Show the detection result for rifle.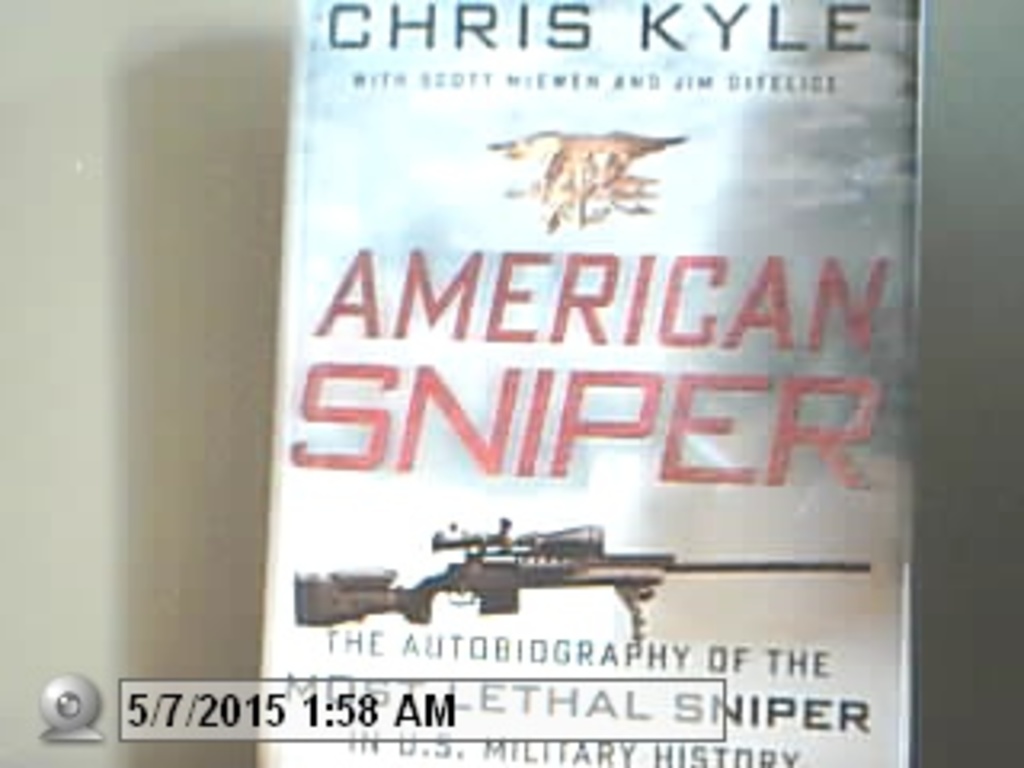
(x1=259, y1=499, x2=787, y2=659).
